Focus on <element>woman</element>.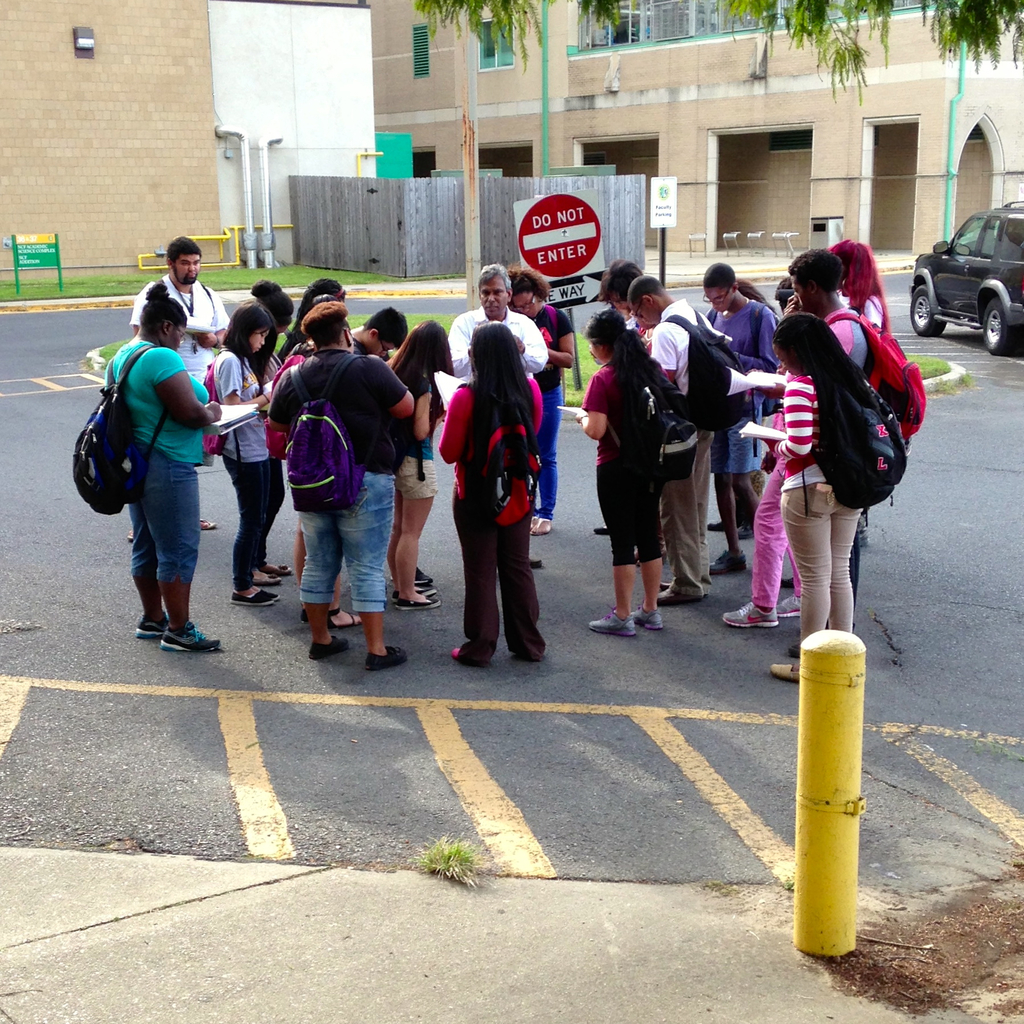
Focused at x1=209, y1=301, x2=274, y2=609.
